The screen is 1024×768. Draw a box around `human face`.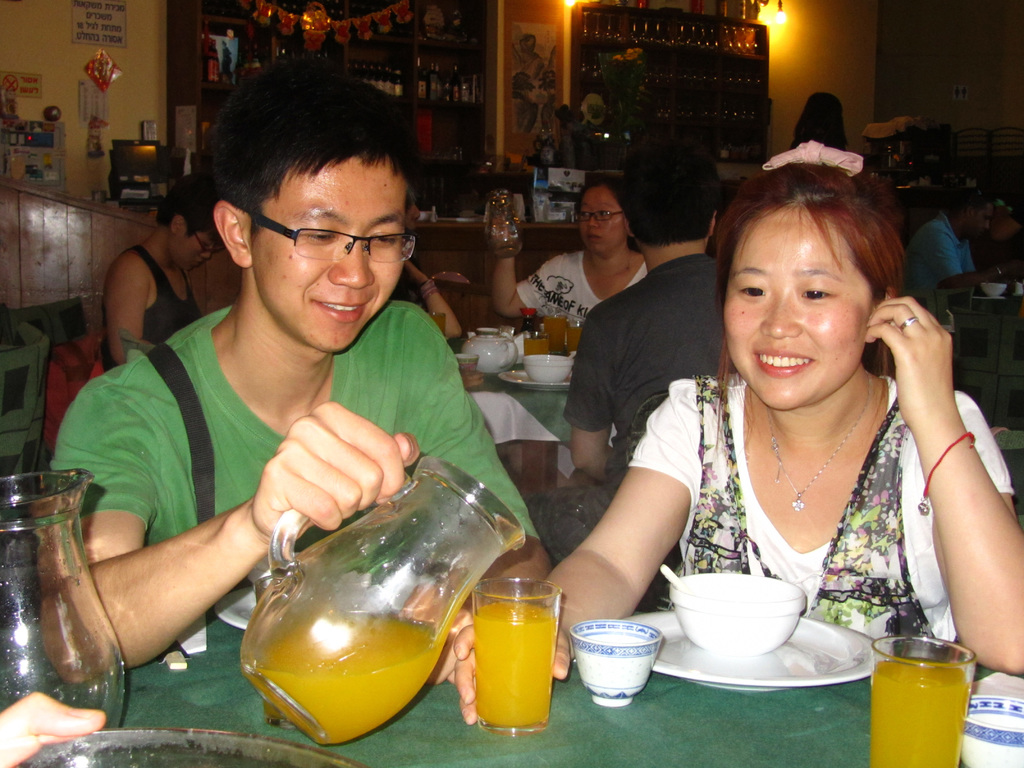
<box>573,183,625,256</box>.
